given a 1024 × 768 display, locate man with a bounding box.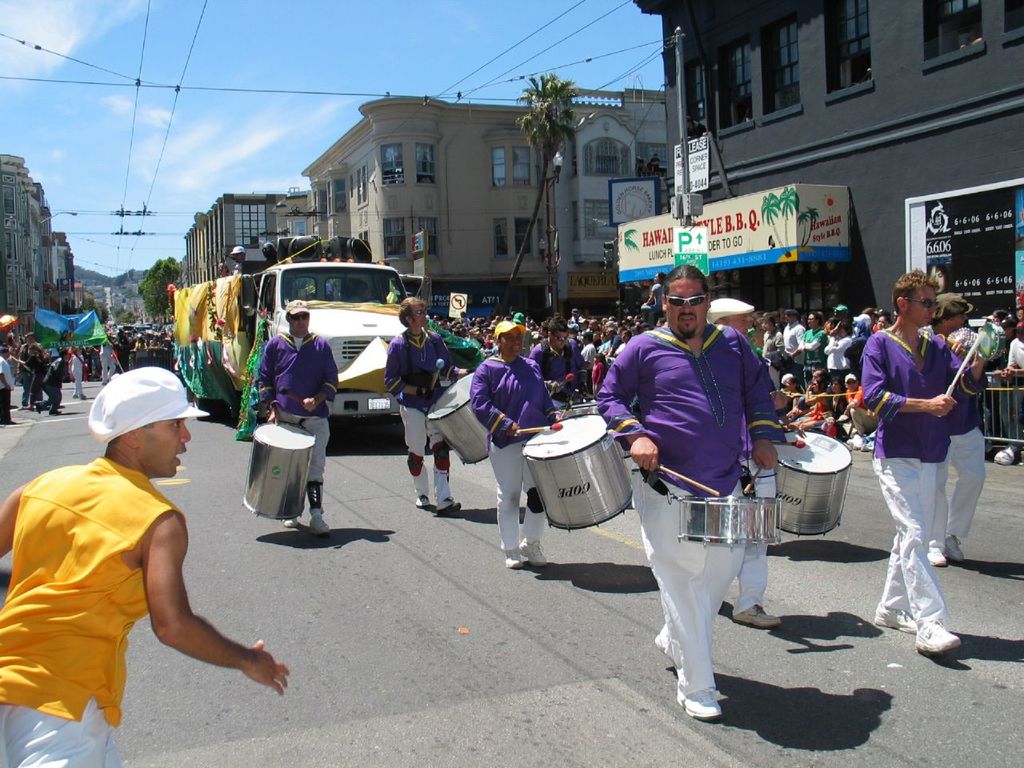
Located: l=758, t=314, r=788, b=390.
